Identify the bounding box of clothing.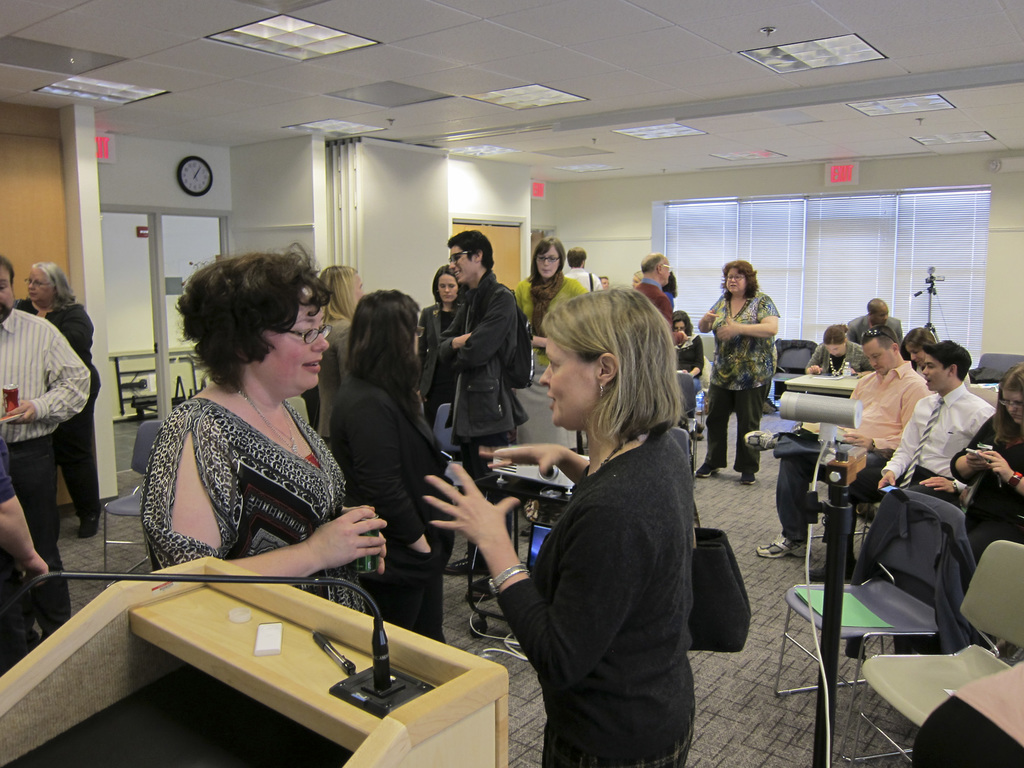
{"left": 697, "top": 280, "right": 776, "bottom": 479}.
